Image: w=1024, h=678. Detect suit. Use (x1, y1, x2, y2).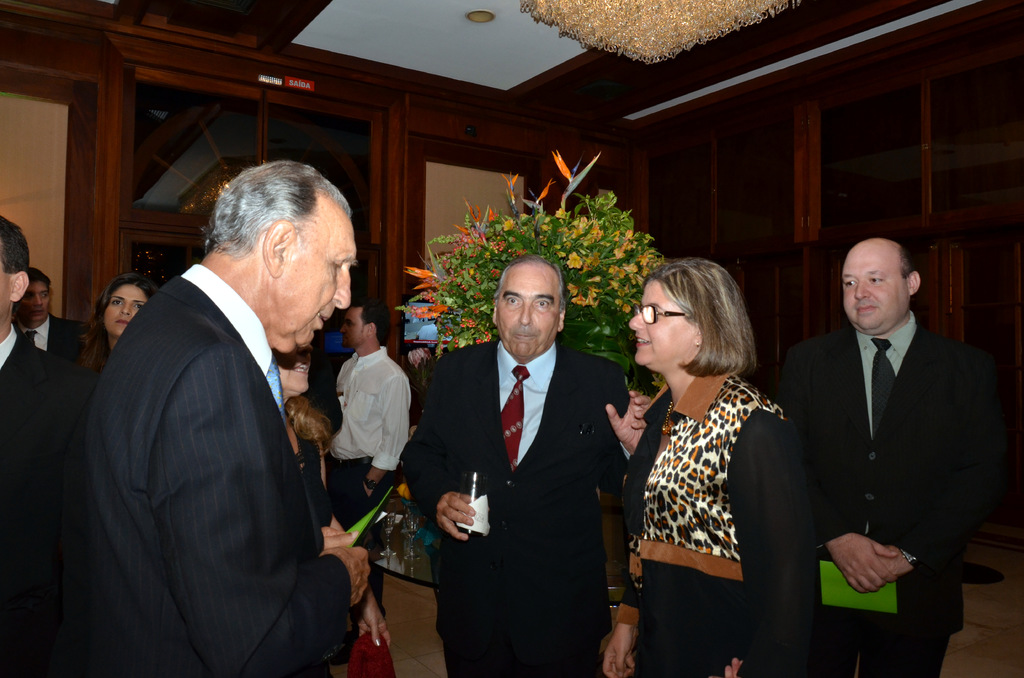
(778, 236, 991, 645).
